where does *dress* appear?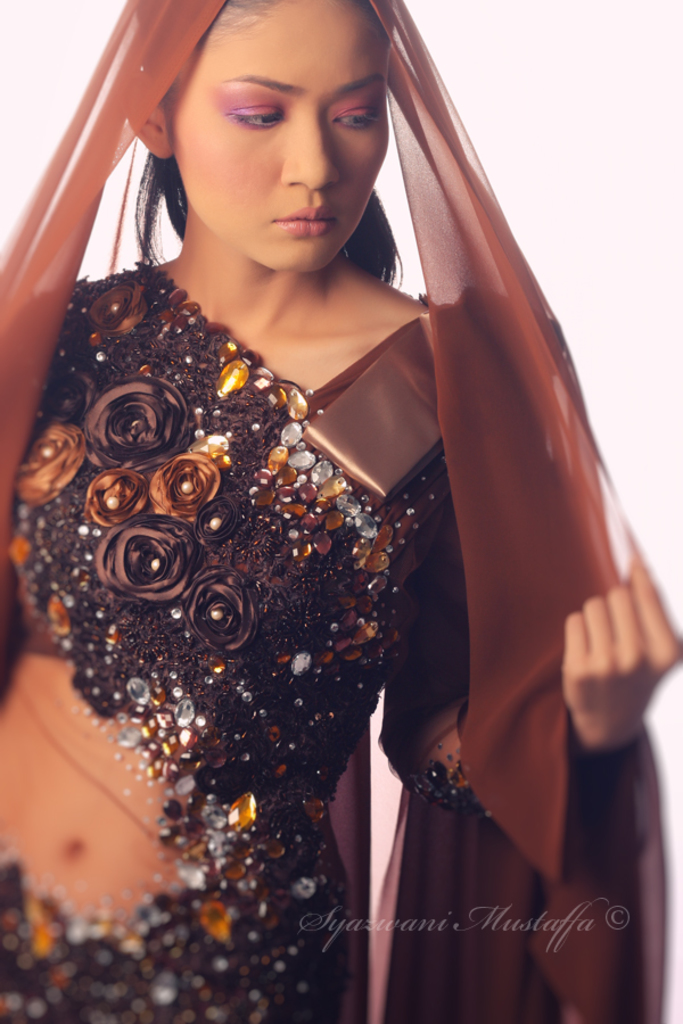
Appears at crop(3, 261, 566, 1023).
